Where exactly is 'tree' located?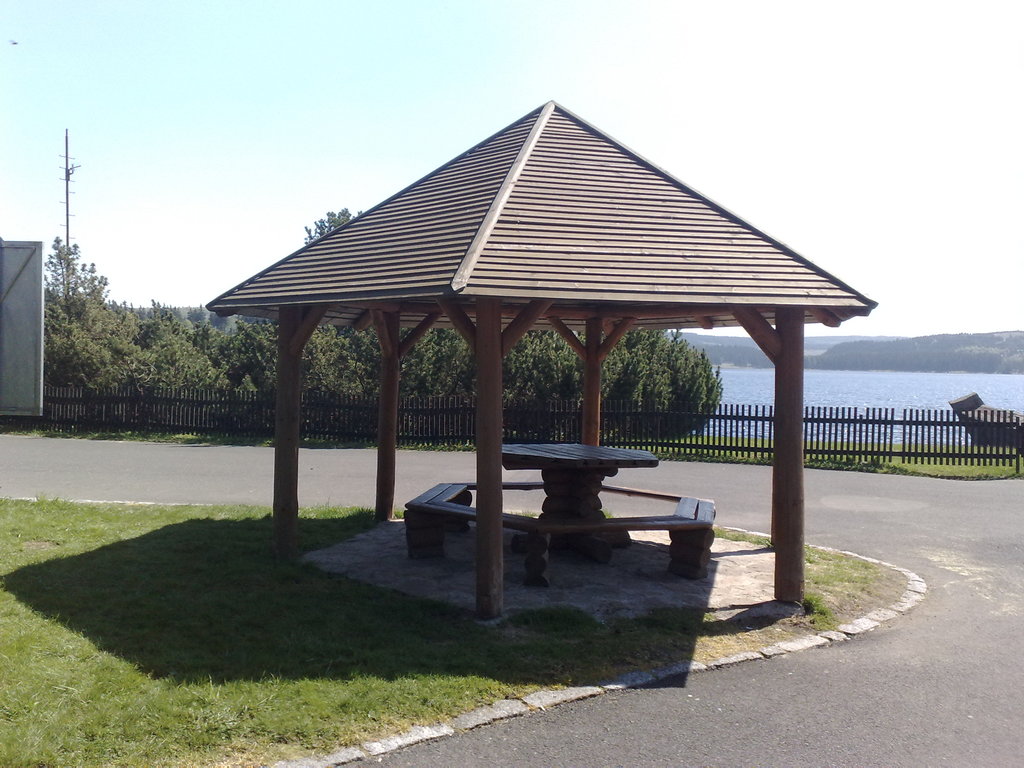
Its bounding box is 301,205,374,246.
